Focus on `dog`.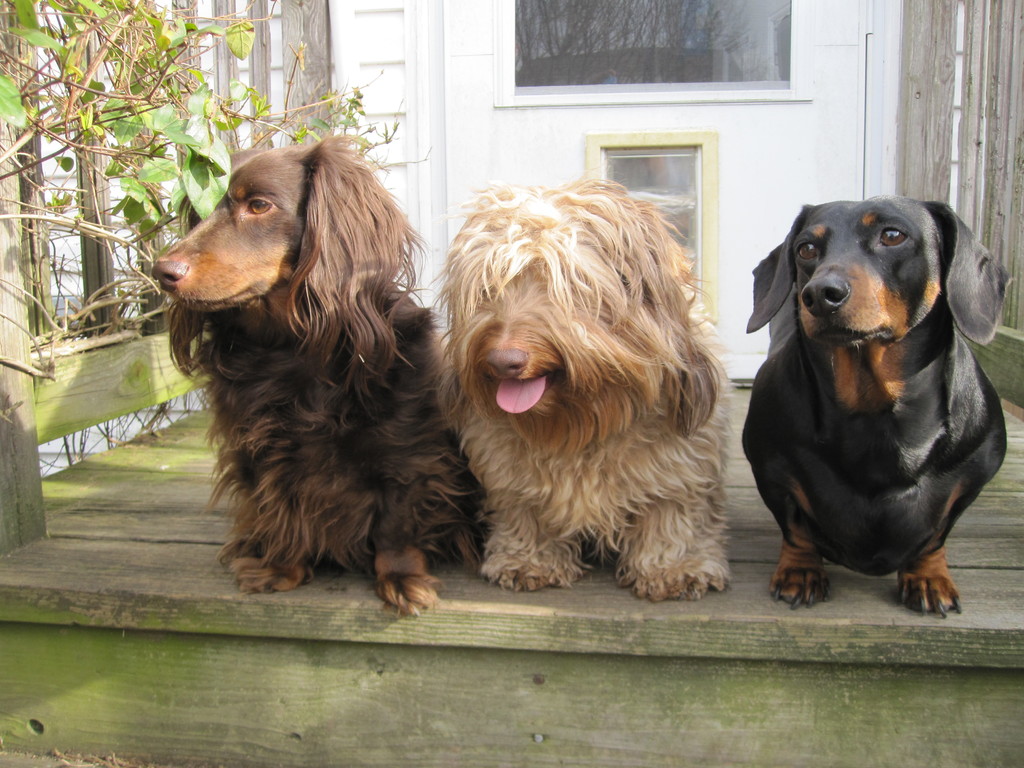
Focused at box(429, 175, 736, 605).
